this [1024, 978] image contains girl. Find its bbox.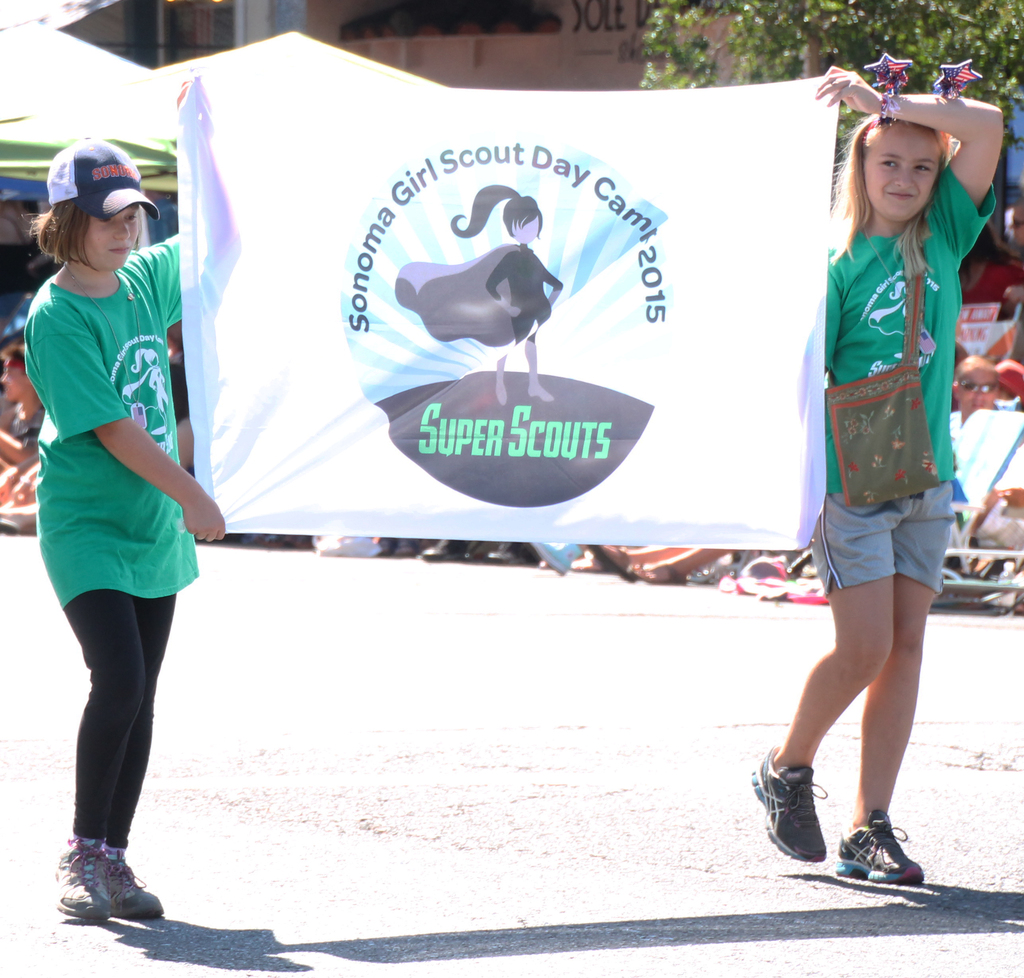
747, 60, 1017, 884.
